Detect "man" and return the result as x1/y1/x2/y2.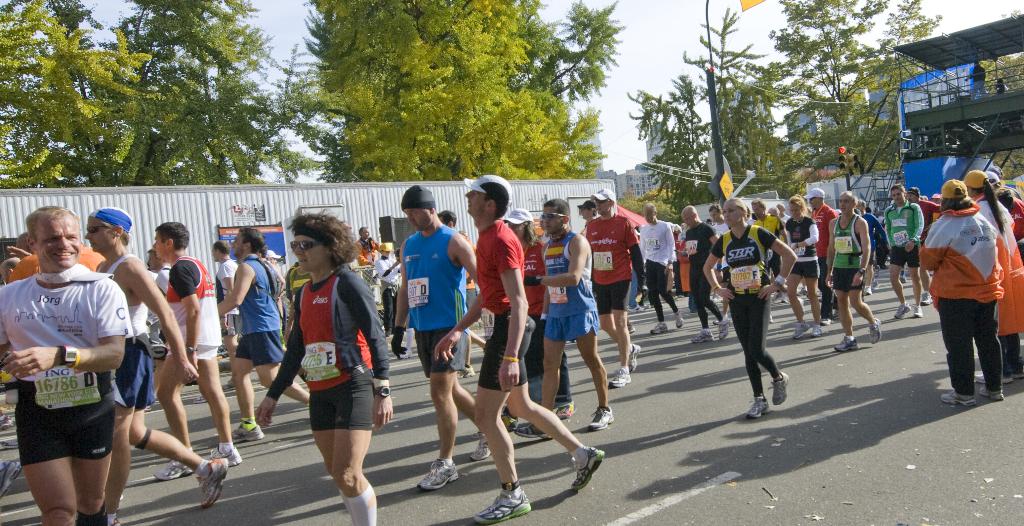
8/243/111/280.
